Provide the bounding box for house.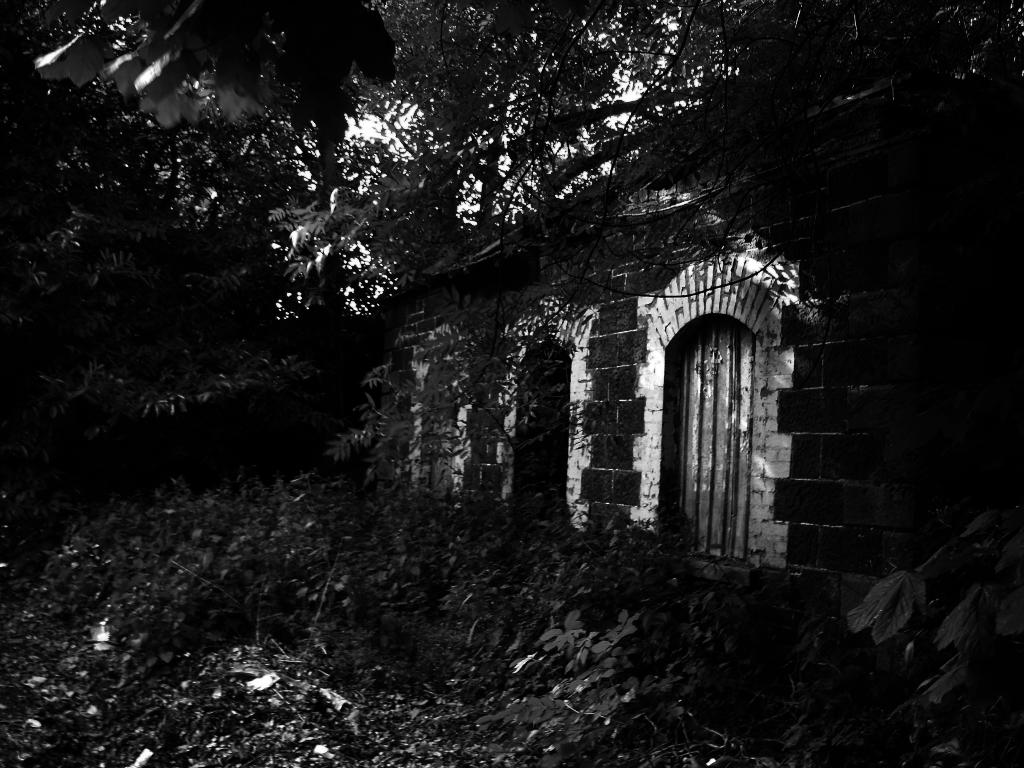
Rect(380, 86, 897, 584).
